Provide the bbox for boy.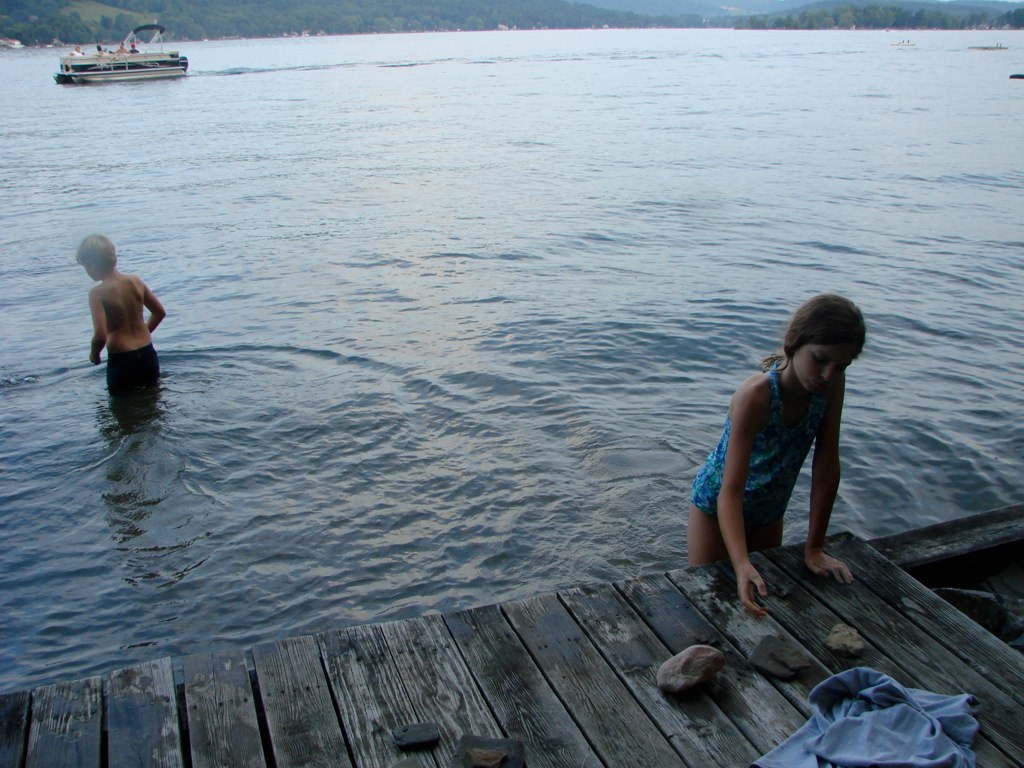
x1=49, y1=236, x2=165, y2=393.
